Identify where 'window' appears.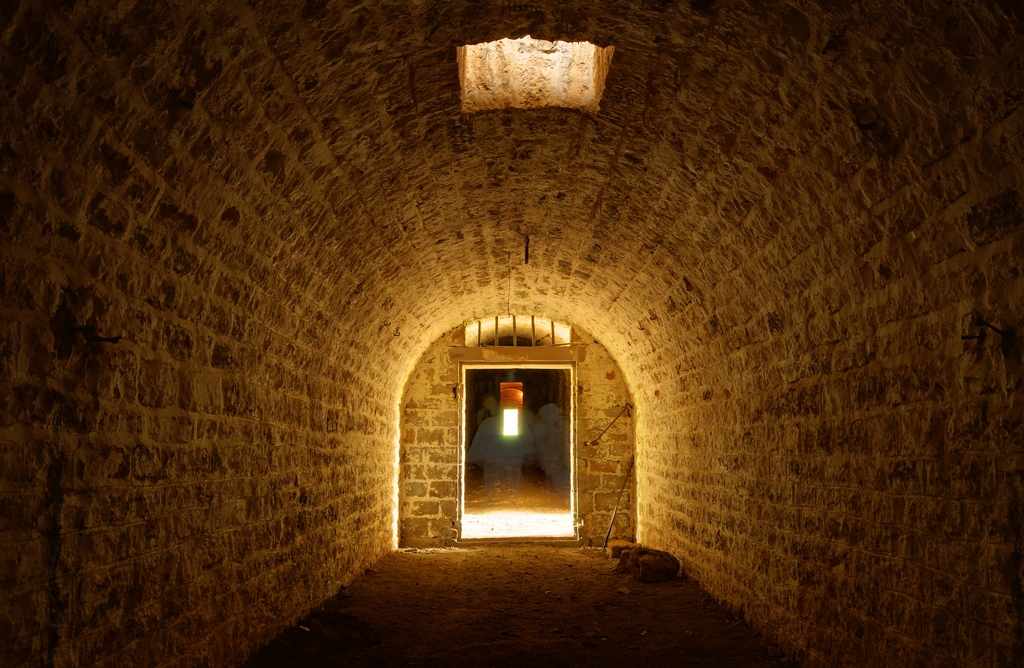
Appears at 445 313 581 544.
